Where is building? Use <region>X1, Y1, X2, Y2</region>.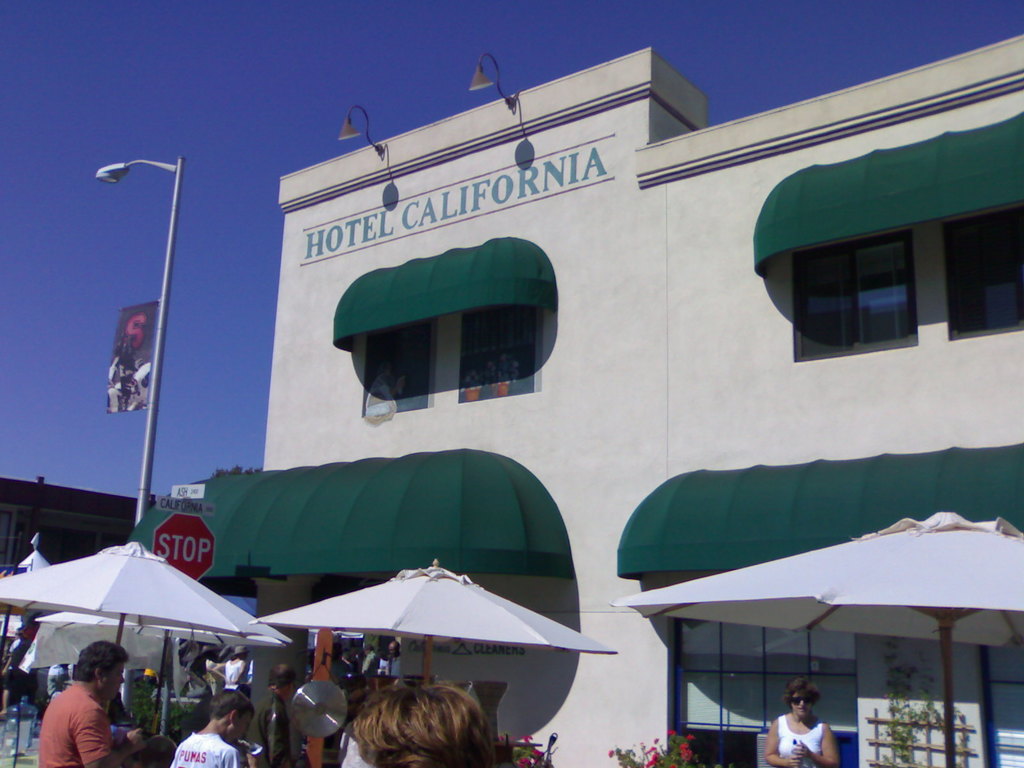
<region>133, 38, 1023, 767</region>.
